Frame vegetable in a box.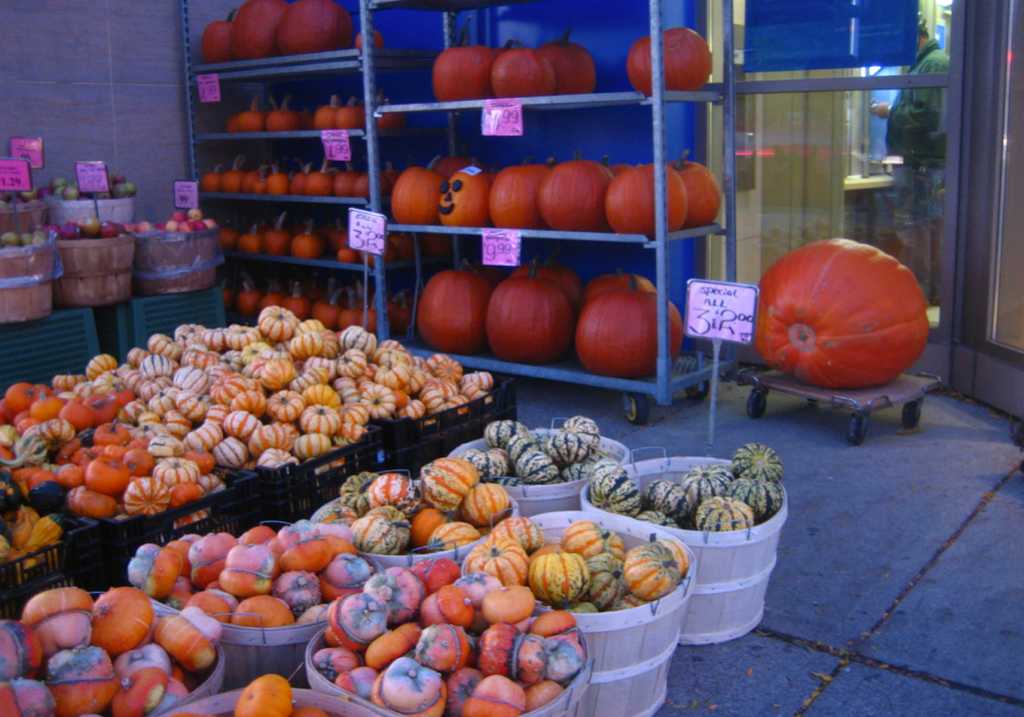
(464,531,538,585).
